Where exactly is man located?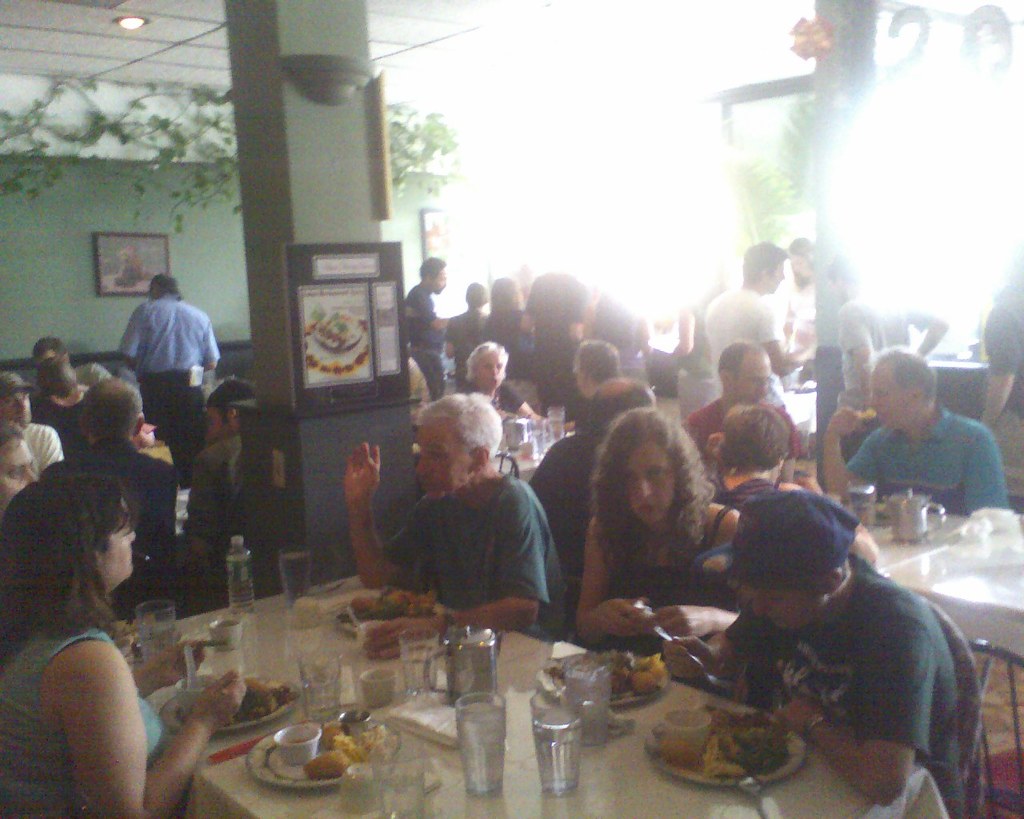
Its bounding box is 25/336/110/390.
